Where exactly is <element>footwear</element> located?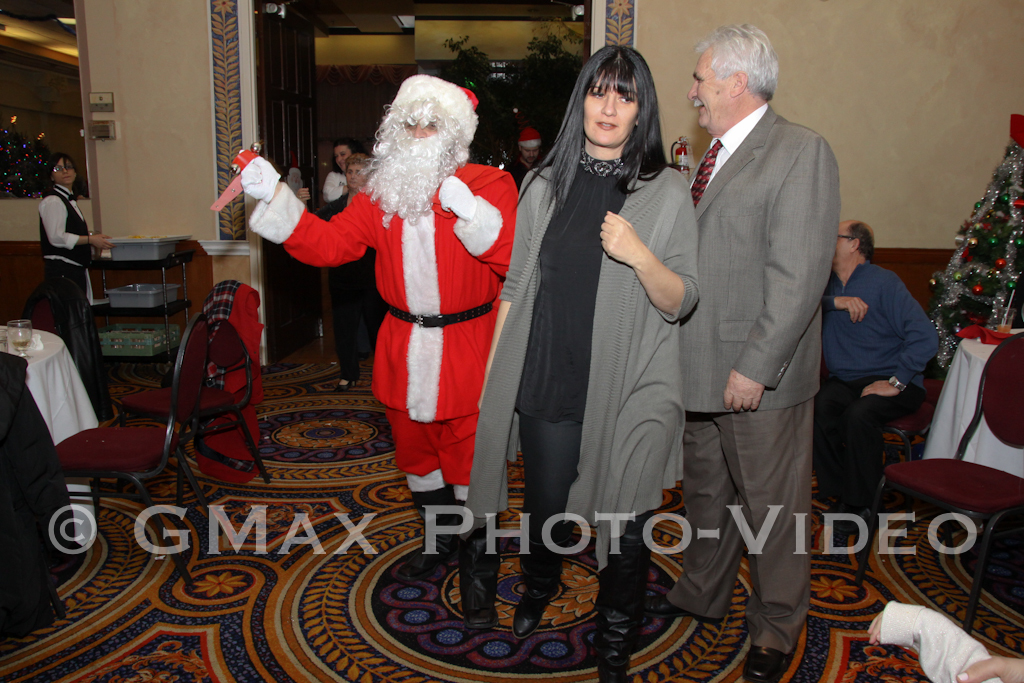
Its bounding box is [746, 648, 799, 682].
